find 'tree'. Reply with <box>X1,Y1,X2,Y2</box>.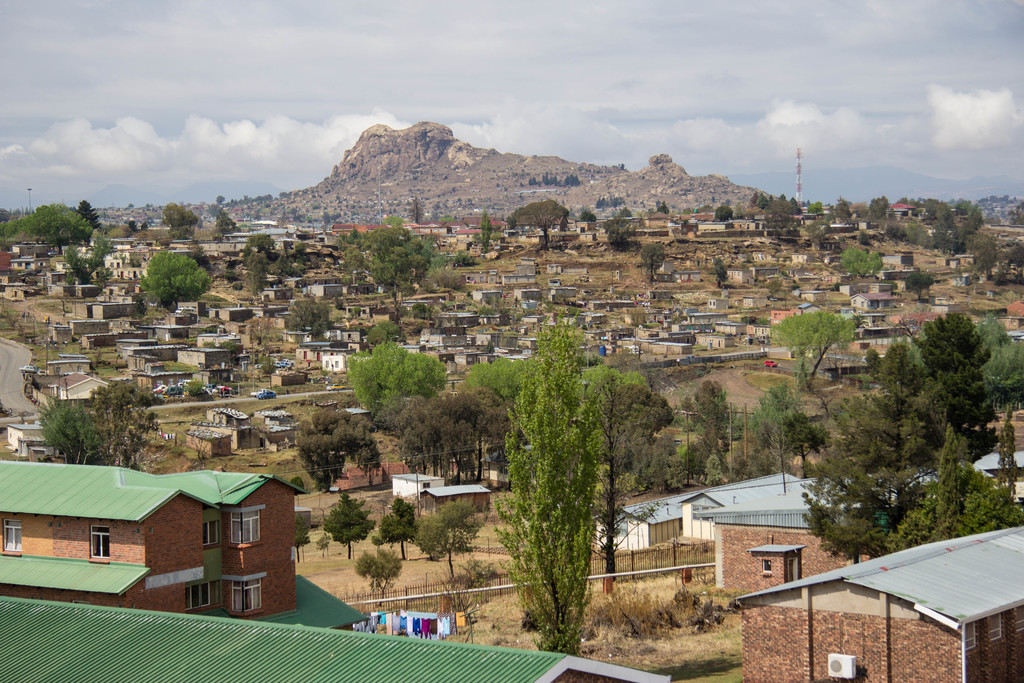
<box>753,388,800,466</box>.
